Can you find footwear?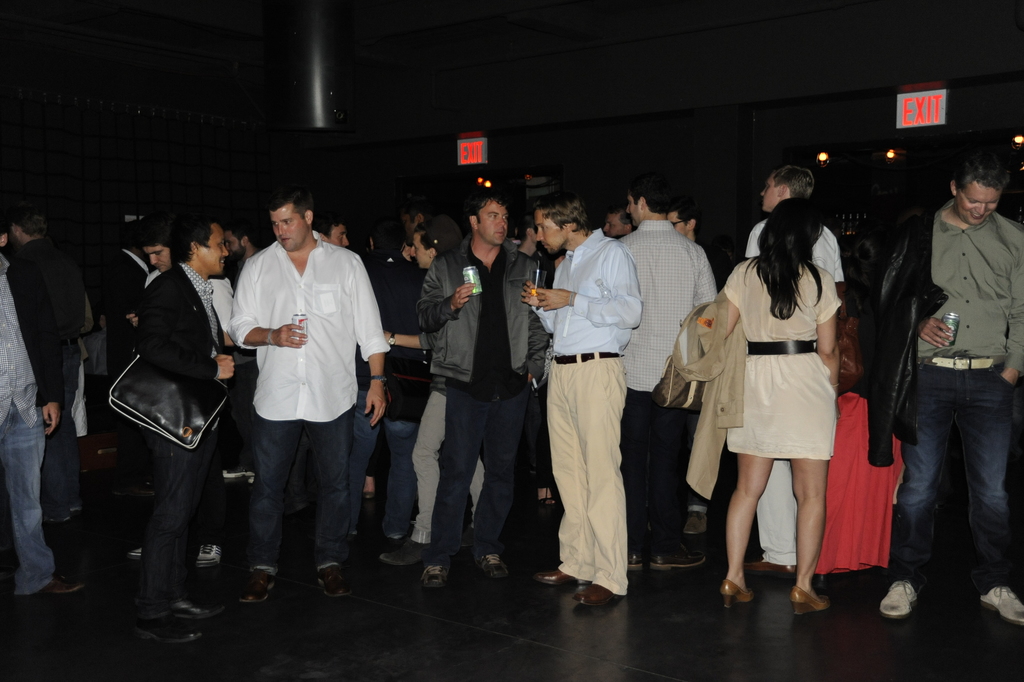
Yes, bounding box: BBox(571, 580, 623, 608).
